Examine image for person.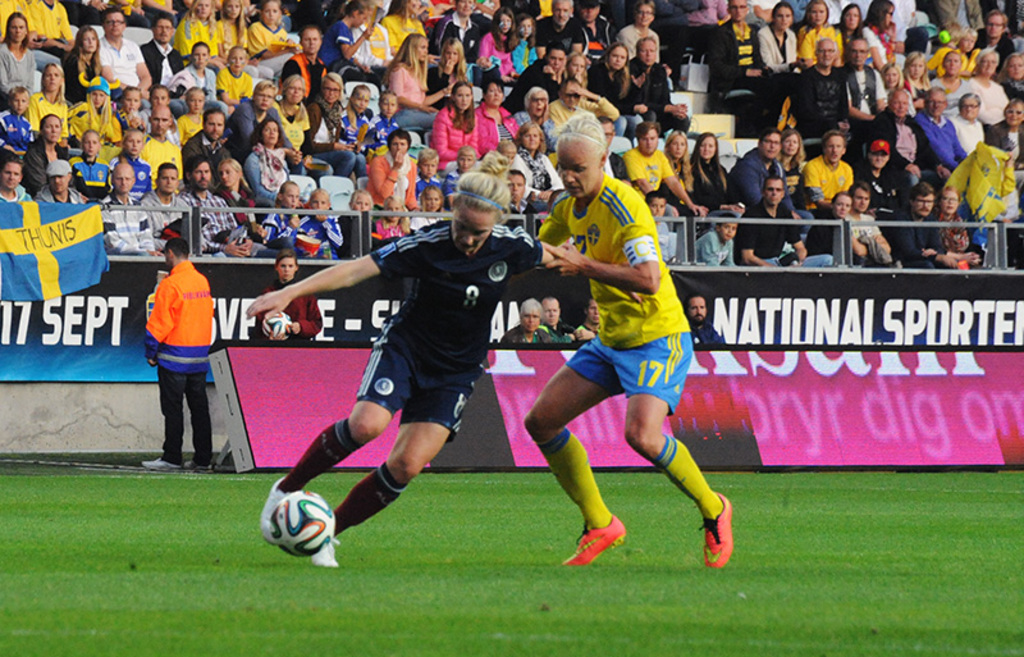
Examination result: [left=538, top=289, right=581, bottom=342].
